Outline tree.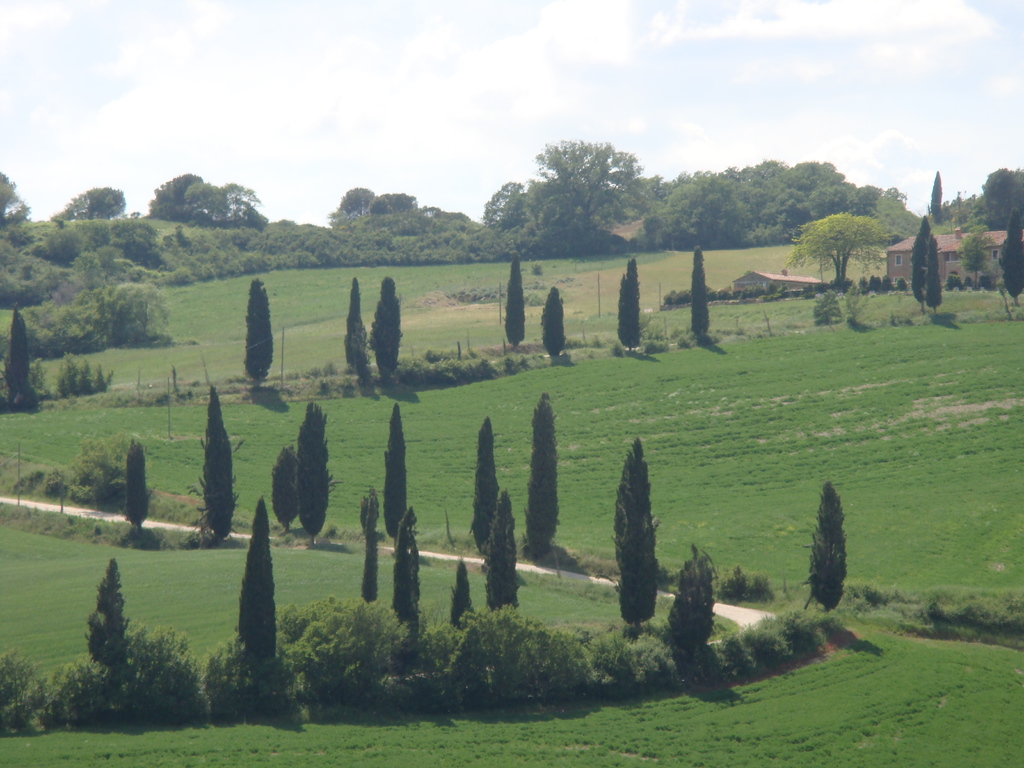
Outline: region(124, 442, 152, 533).
